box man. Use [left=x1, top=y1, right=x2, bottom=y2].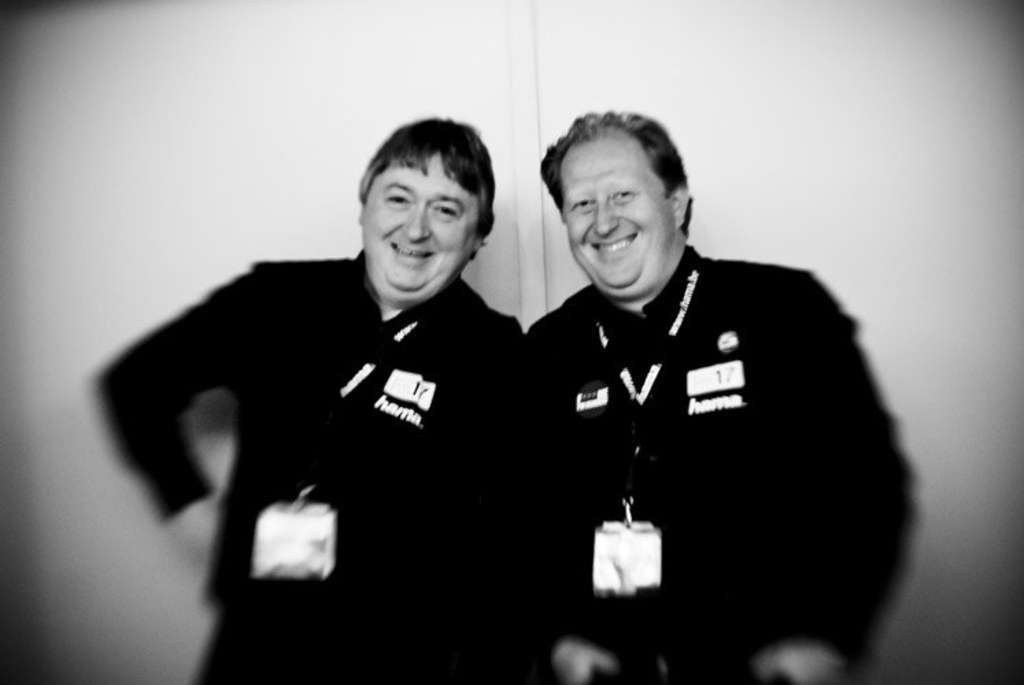
[left=492, top=115, right=902, bottom=653].
